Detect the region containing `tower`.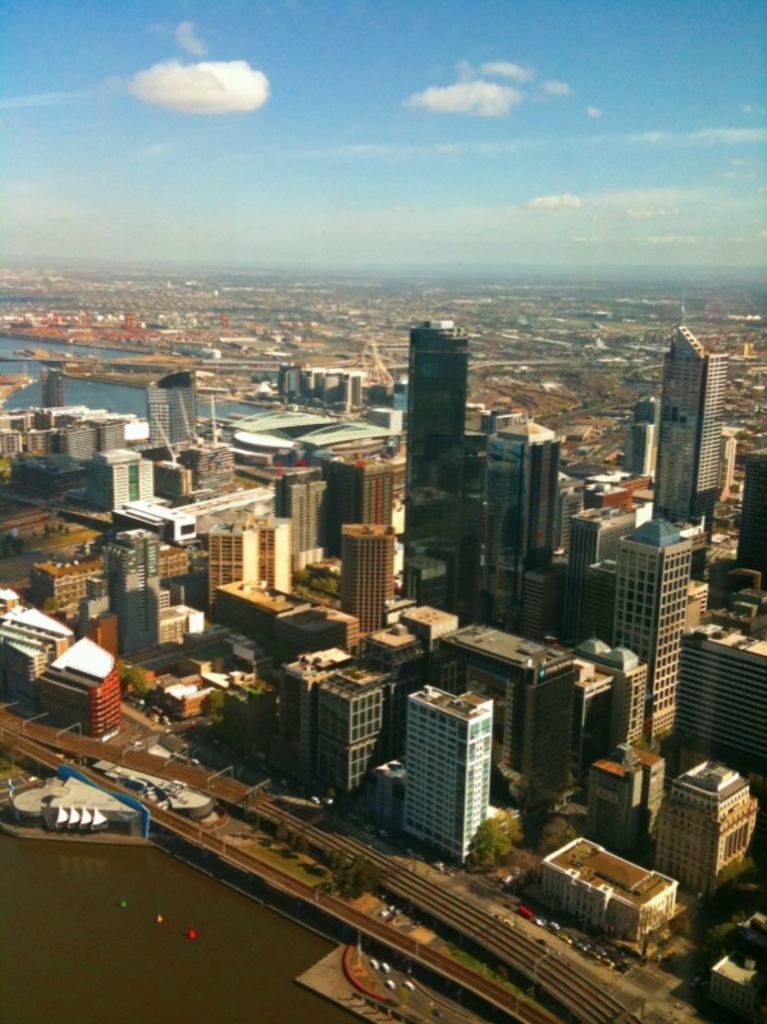
<box>28,531,190,623</box>.
